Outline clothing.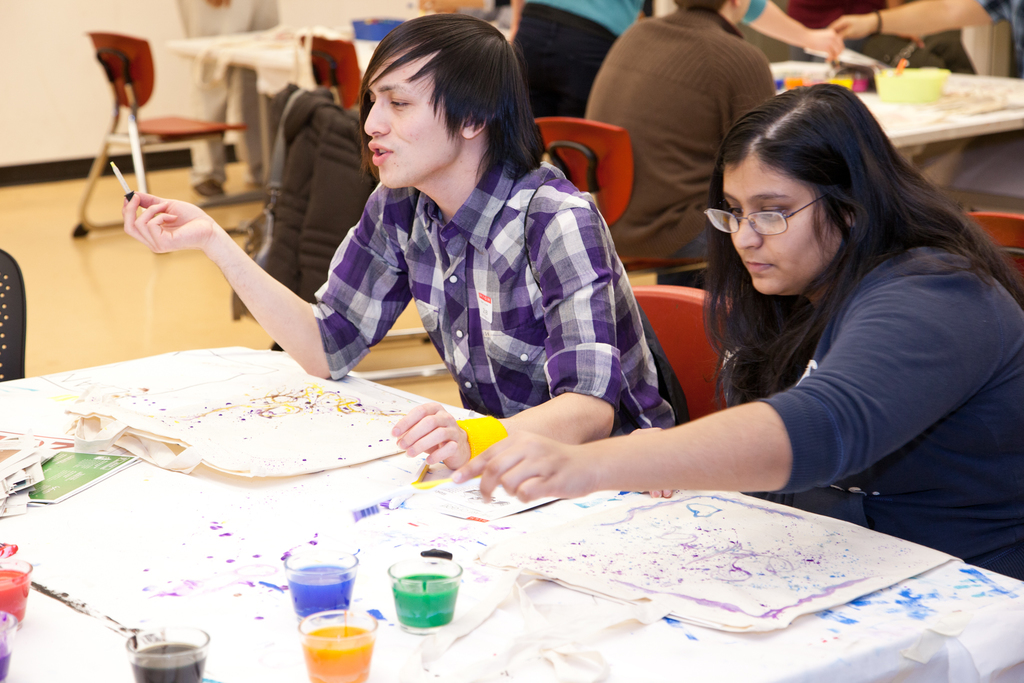
Outline: rect(508, 0, 653, 129).
